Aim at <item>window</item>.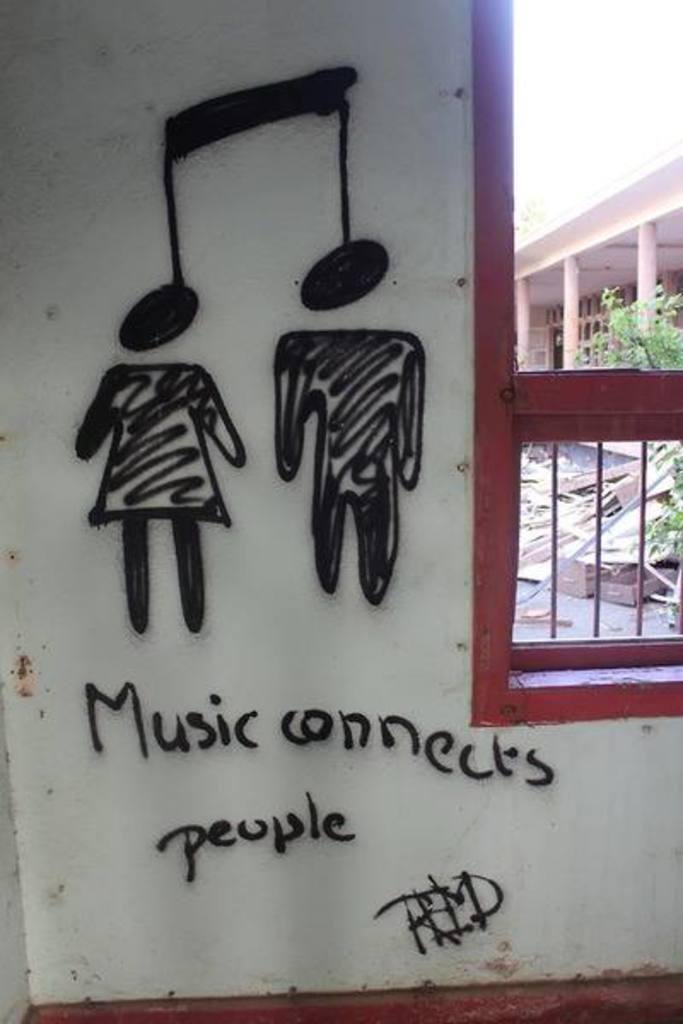
Aimed at bbox=(470, 0, 681, 724).
